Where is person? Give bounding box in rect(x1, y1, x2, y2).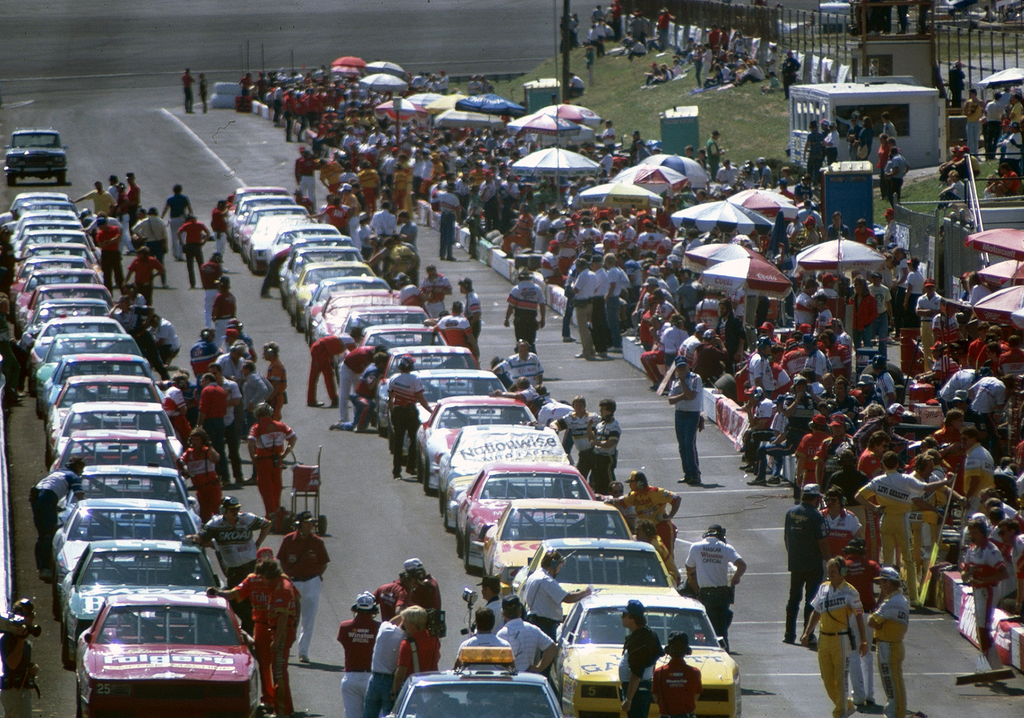
rect(487, 375, 545, 414).
